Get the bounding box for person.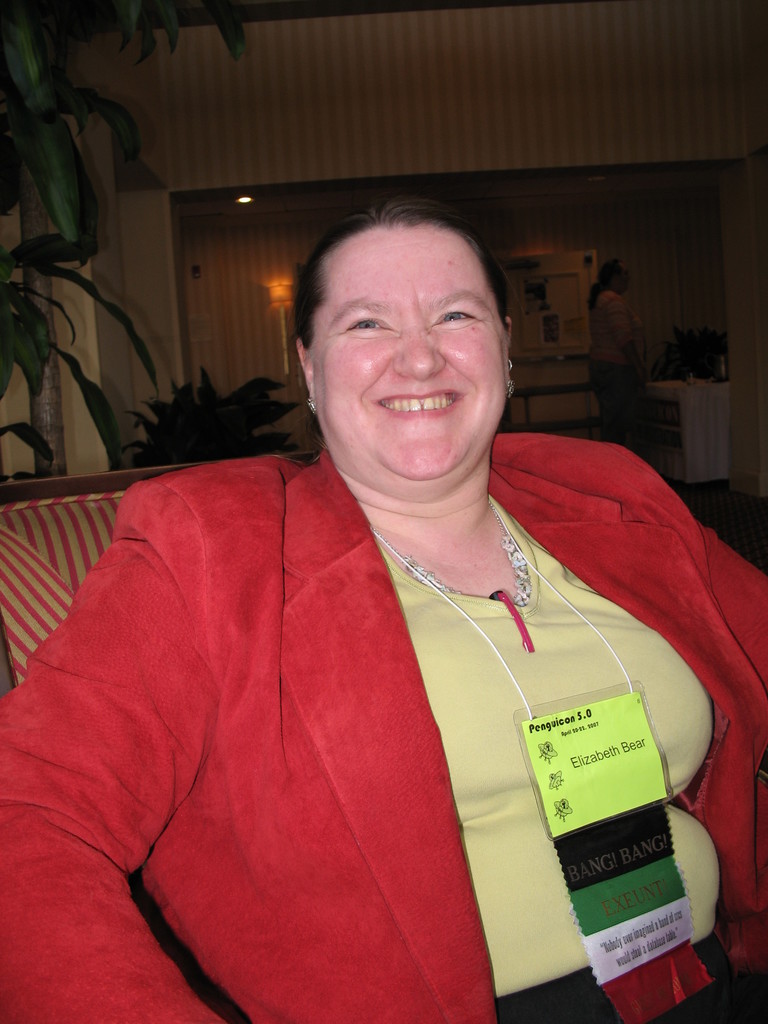
bbox=(580, 262, 655, 444).
